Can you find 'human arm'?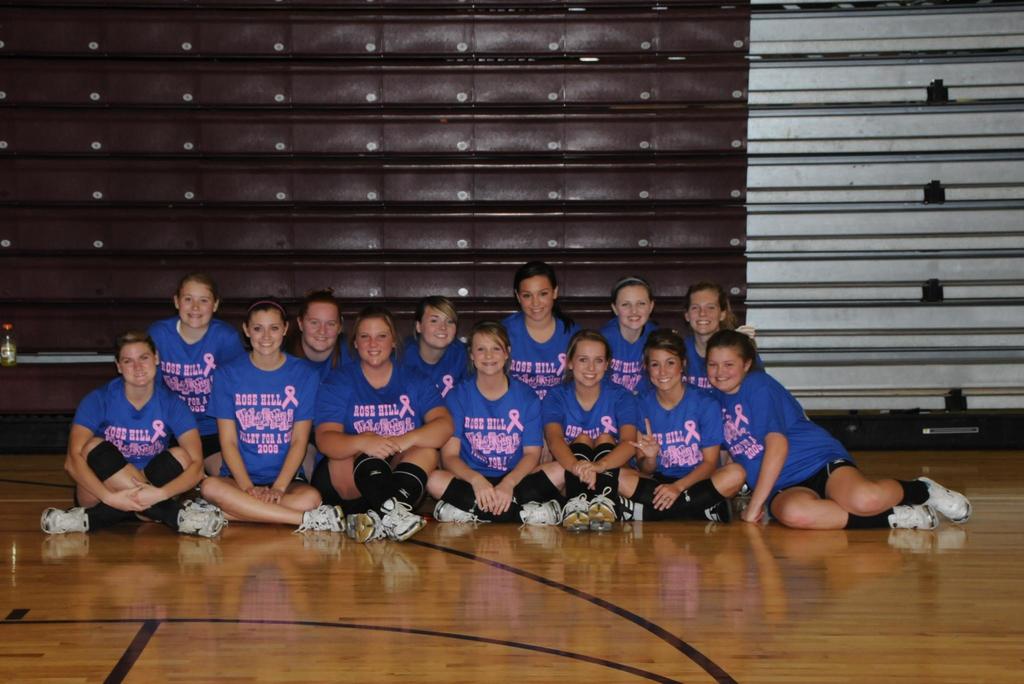
Yes, bounding box: 311 370 403 460.
